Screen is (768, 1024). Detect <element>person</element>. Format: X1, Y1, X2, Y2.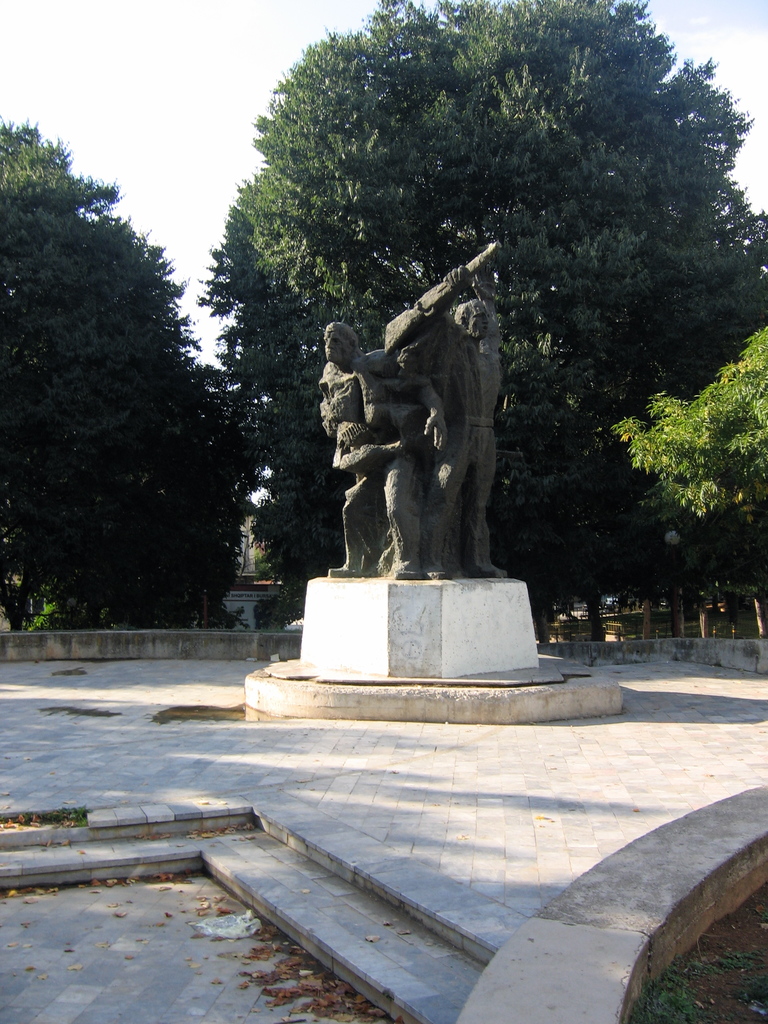
342, 342, 442, 574.
